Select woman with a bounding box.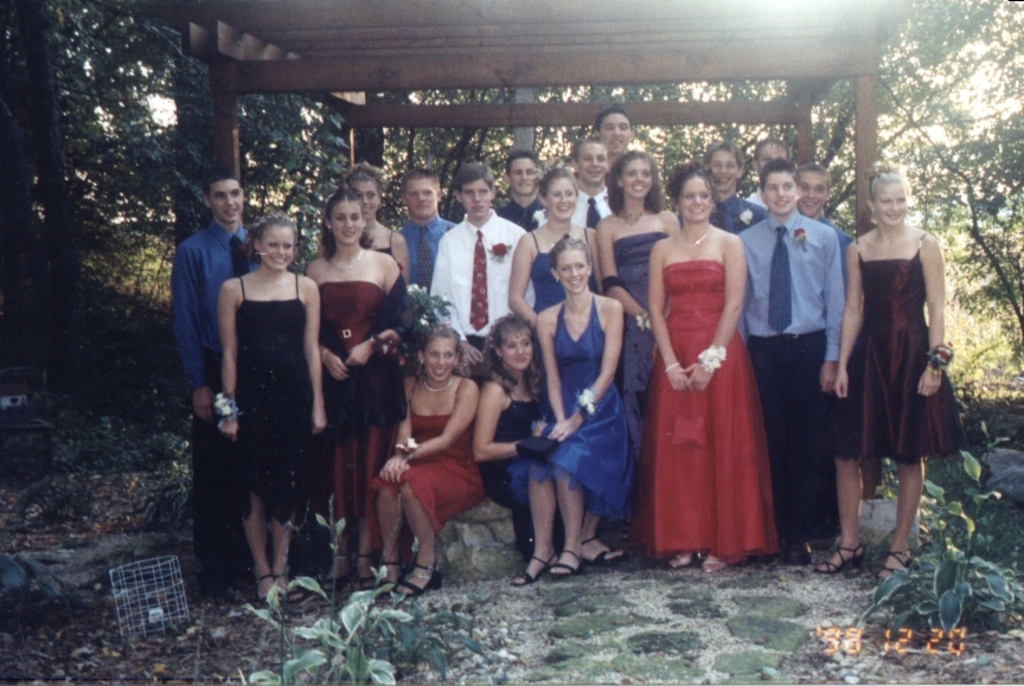
BBox(468, 308, 625, 566).
